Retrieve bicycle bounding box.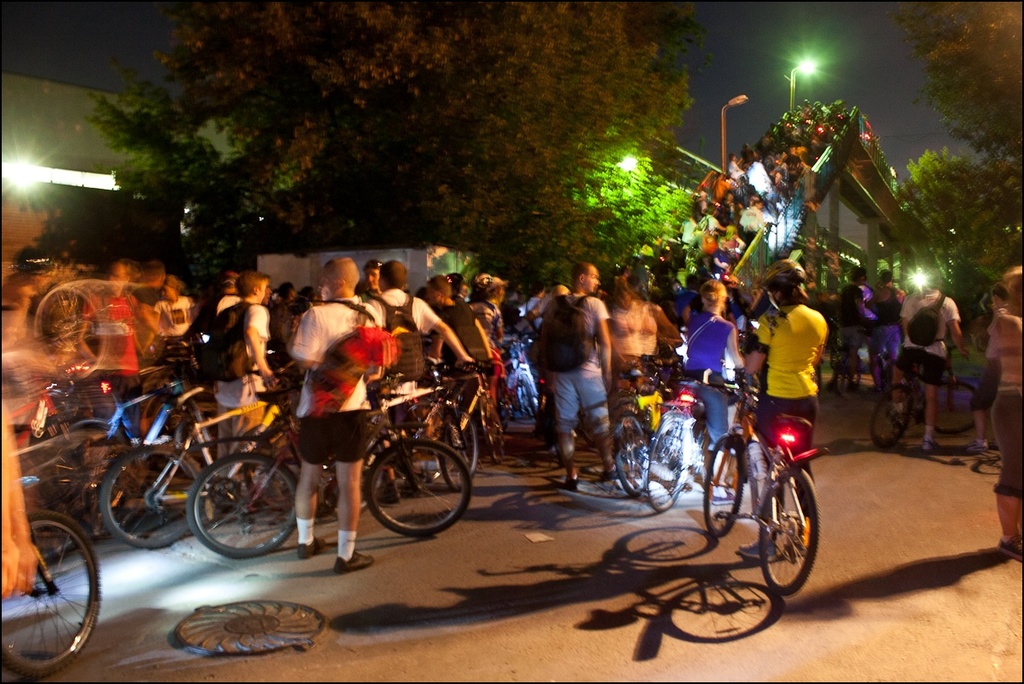
Bounding box: 187,391,474,551.
